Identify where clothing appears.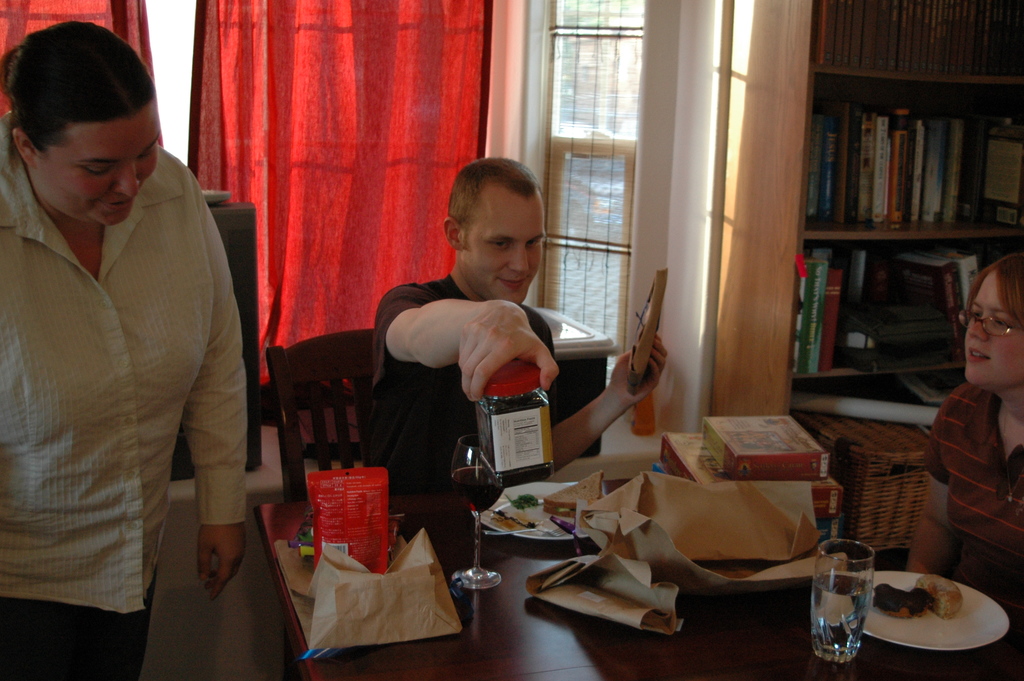
Appears at rect(374, 275, 564, 480).
